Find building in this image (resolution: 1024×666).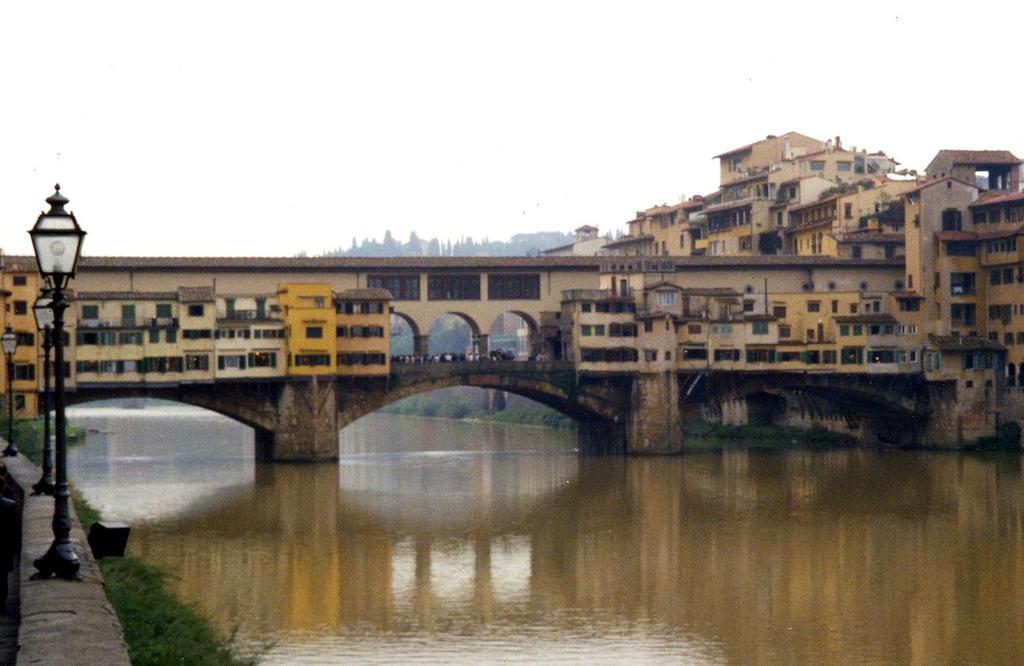
[0,133,1023,442].
